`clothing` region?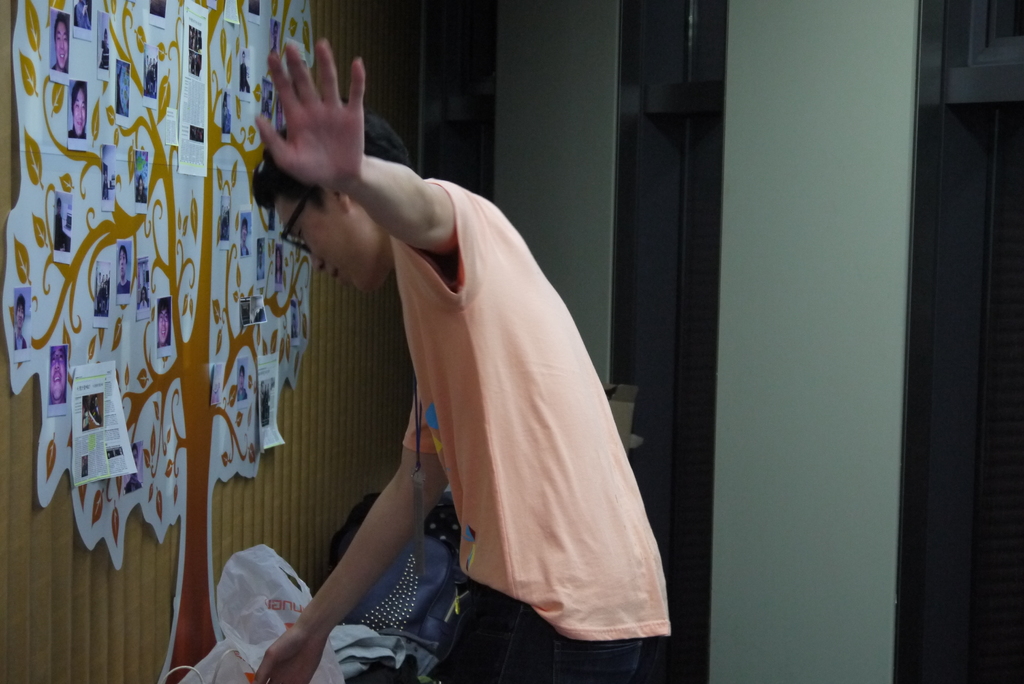
x1=68, y1=123, x2=88, y2=142
